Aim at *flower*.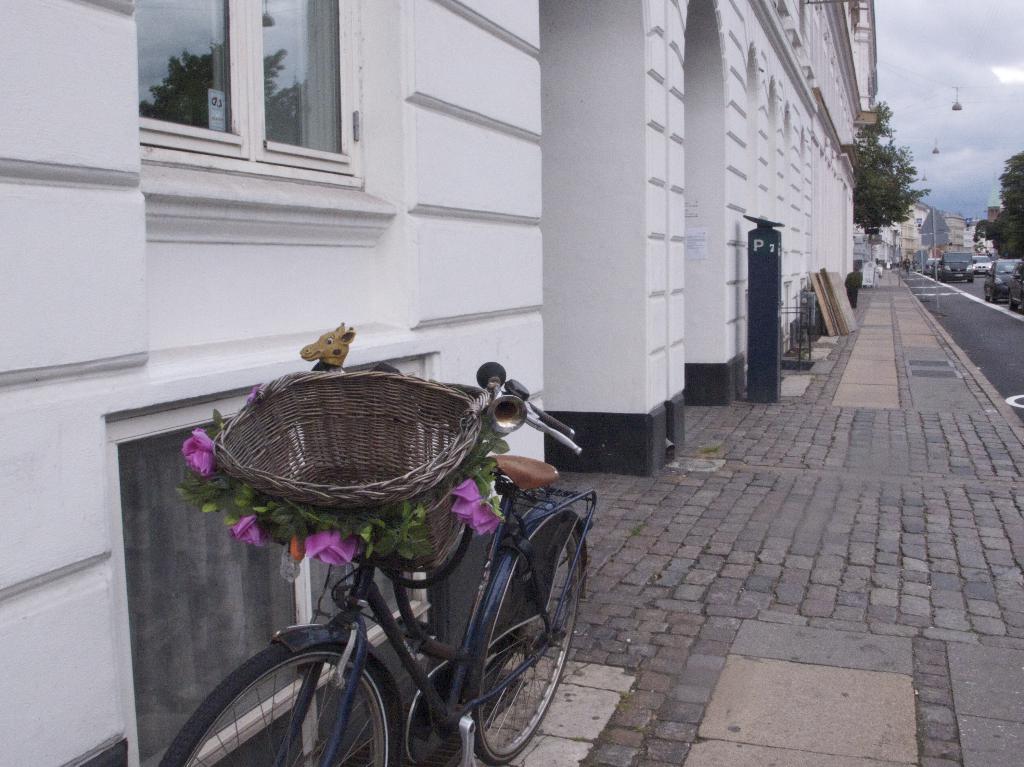
Aimed at (x1=452, y1=479, x2=502, y2=534).
